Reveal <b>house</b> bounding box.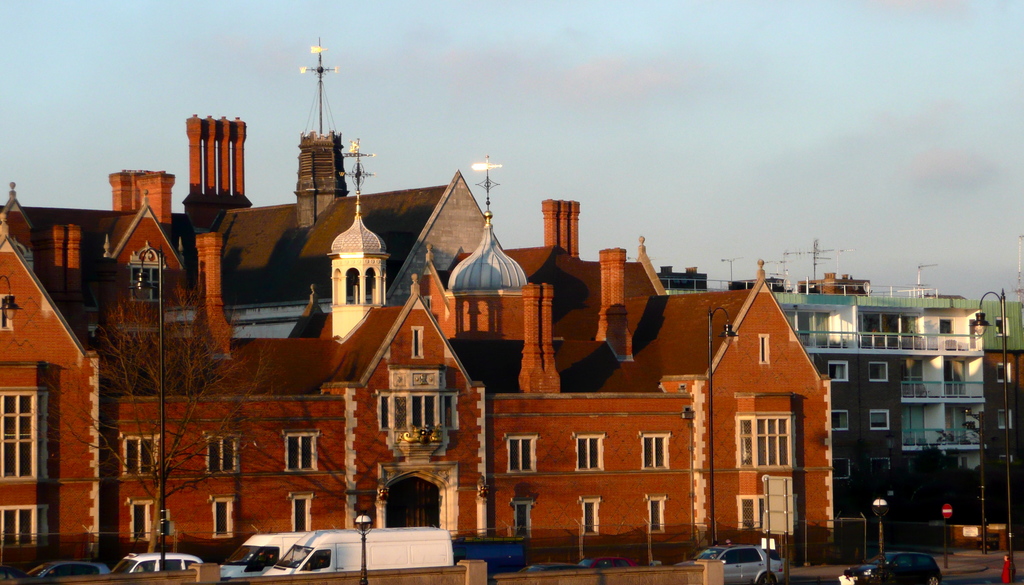
Revealed: 767/277/1023/512.
